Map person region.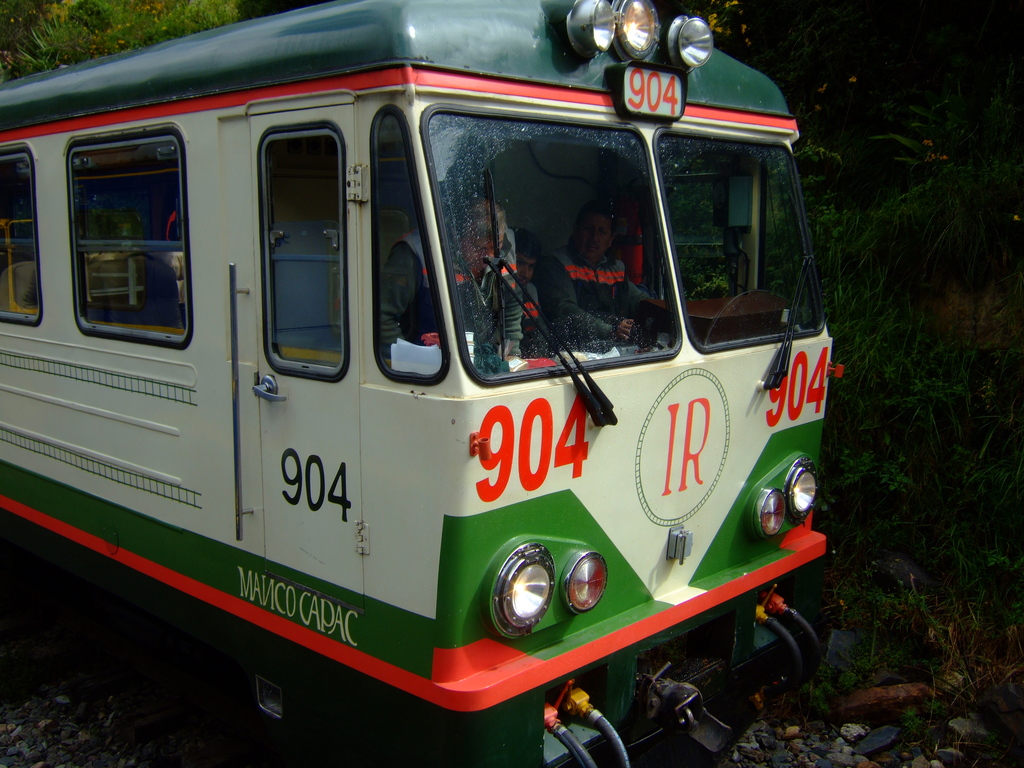
Mapped to 536/186/676/356.
